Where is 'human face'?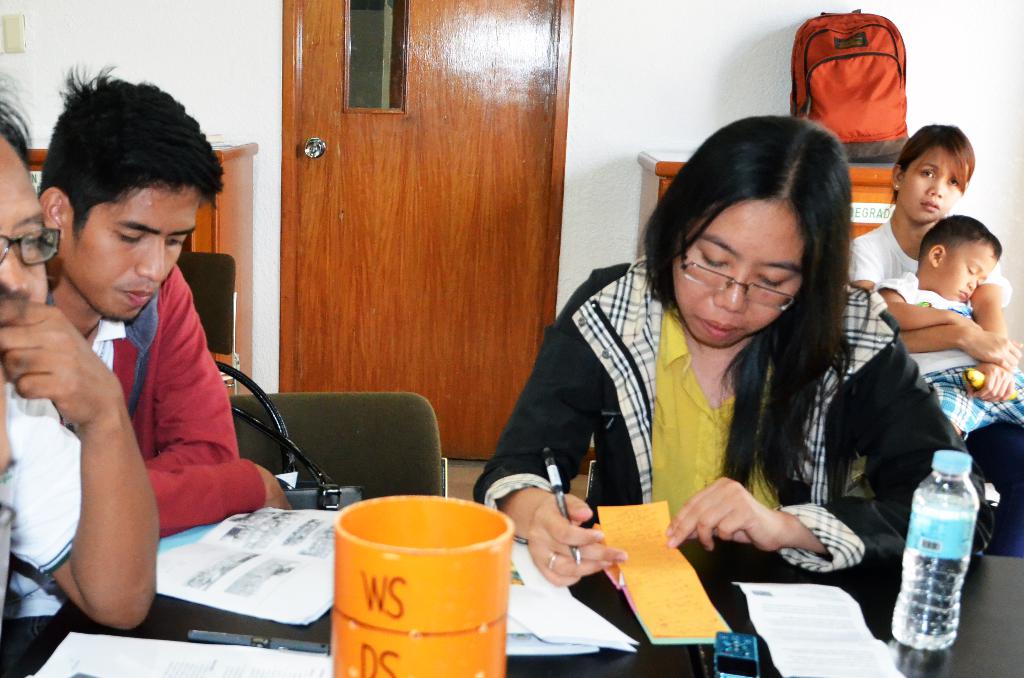
60,174,202,323.
